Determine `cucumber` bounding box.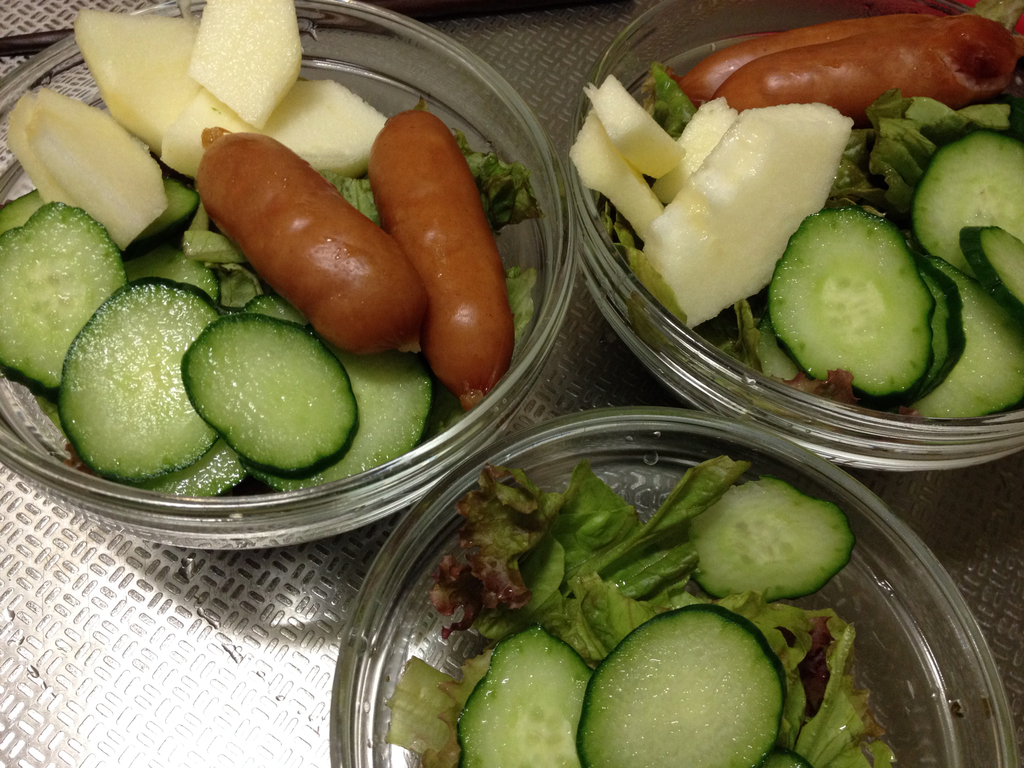
Determined: (573,602,790,767).
